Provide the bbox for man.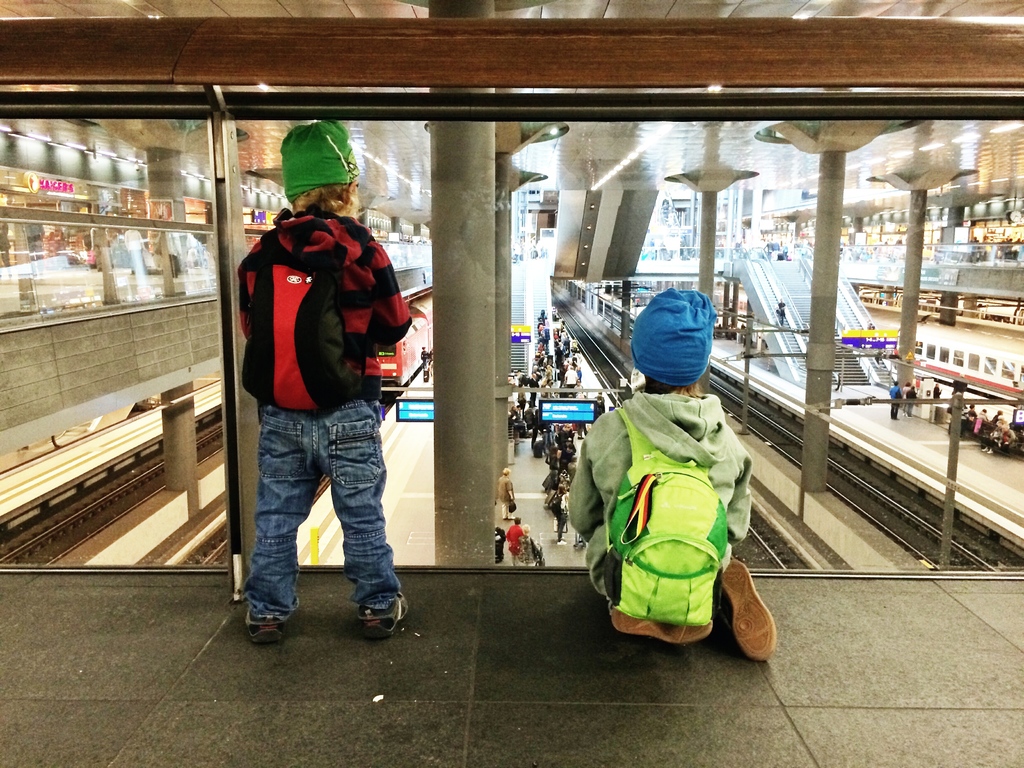
box=[495, 467, 518, 520].
